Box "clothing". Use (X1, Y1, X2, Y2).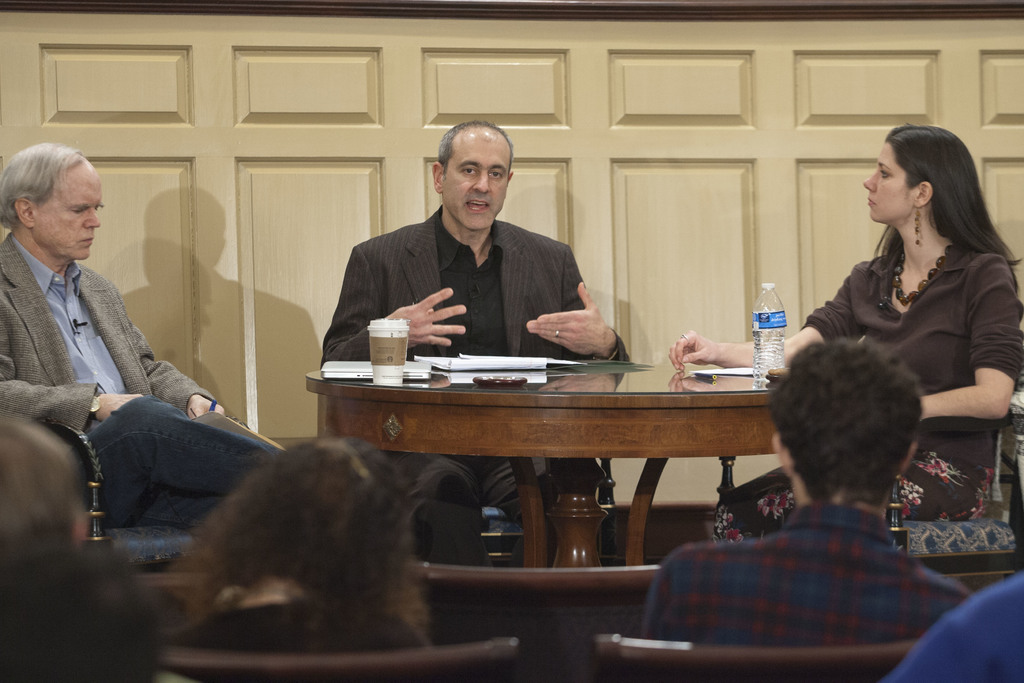
(392, 450, 518, 568).
